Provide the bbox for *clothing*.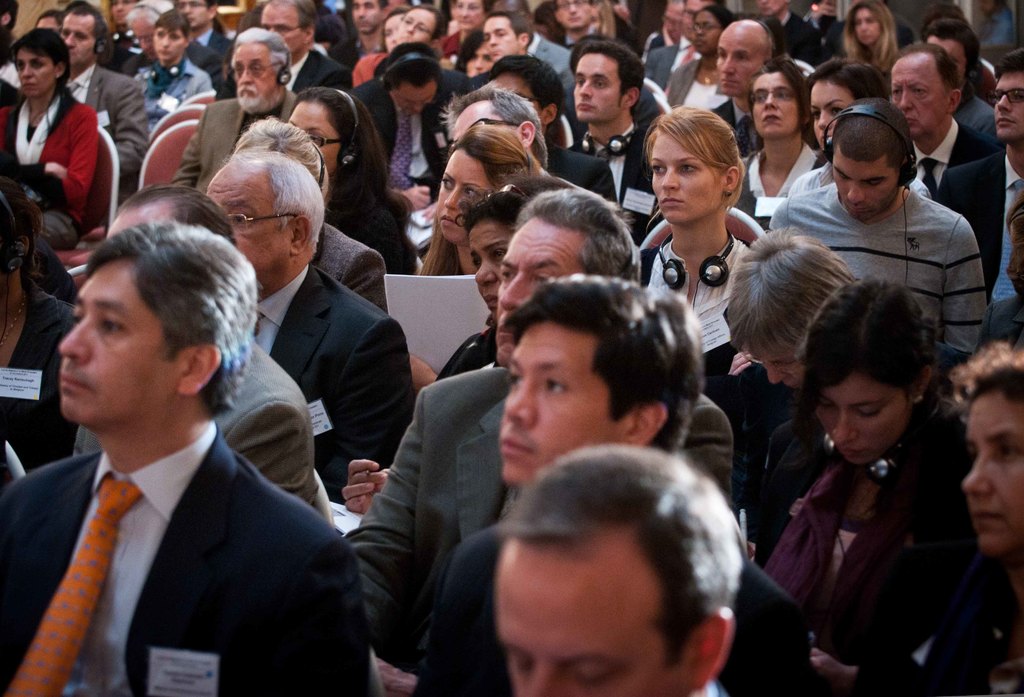
(938,145,1023,311).
